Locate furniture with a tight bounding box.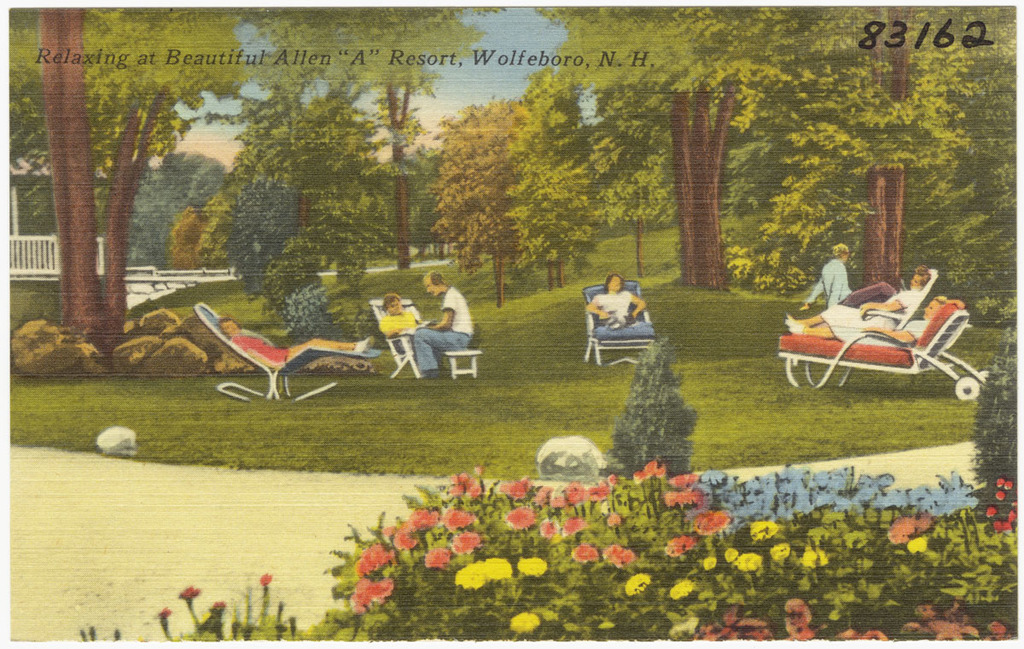
rect(581, 280, 655, 367).
